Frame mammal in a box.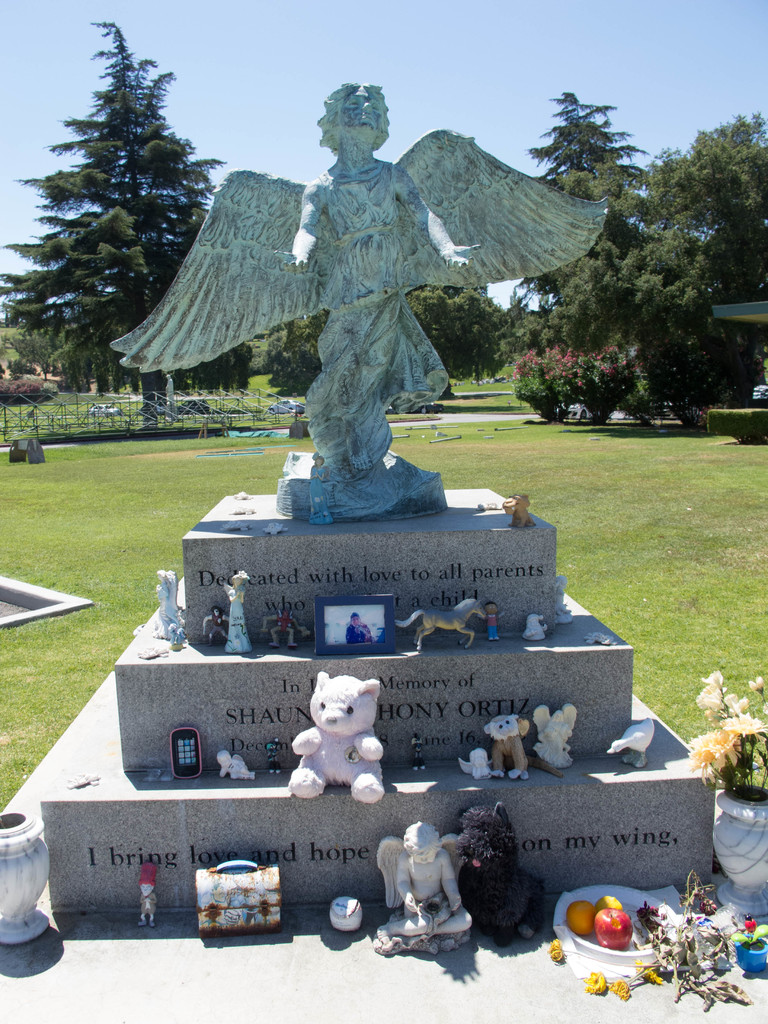
x1=225 y1=568 x2=249 y2=653.
